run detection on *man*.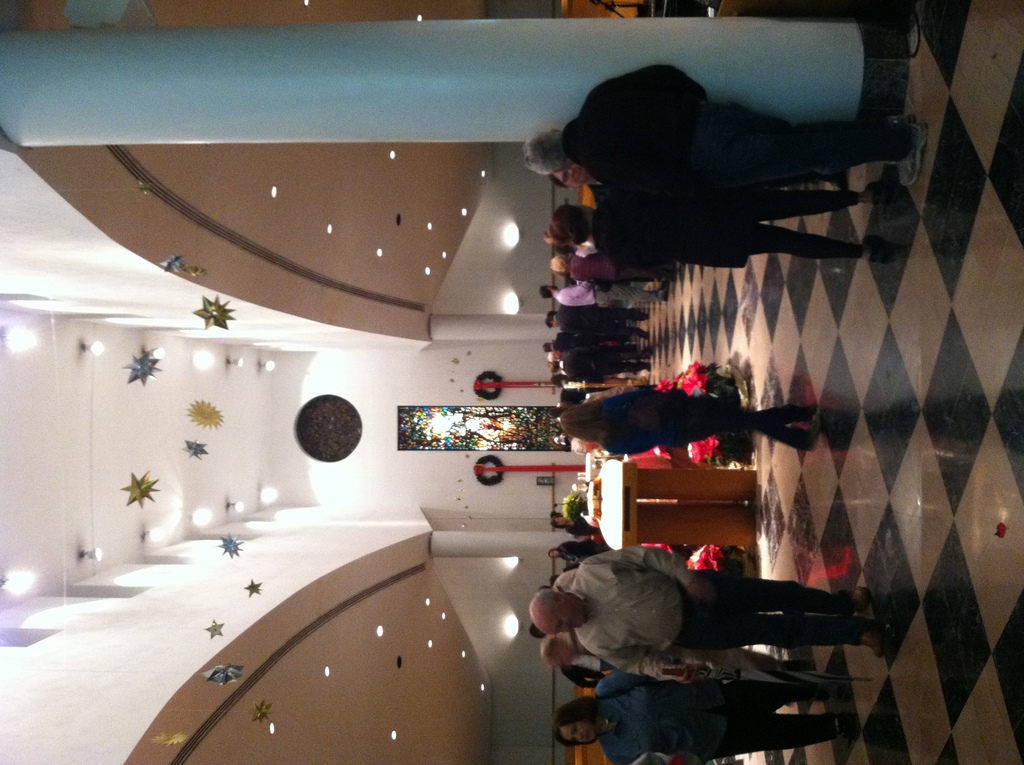
Result: bbox=[520, 61, 926, 193].
